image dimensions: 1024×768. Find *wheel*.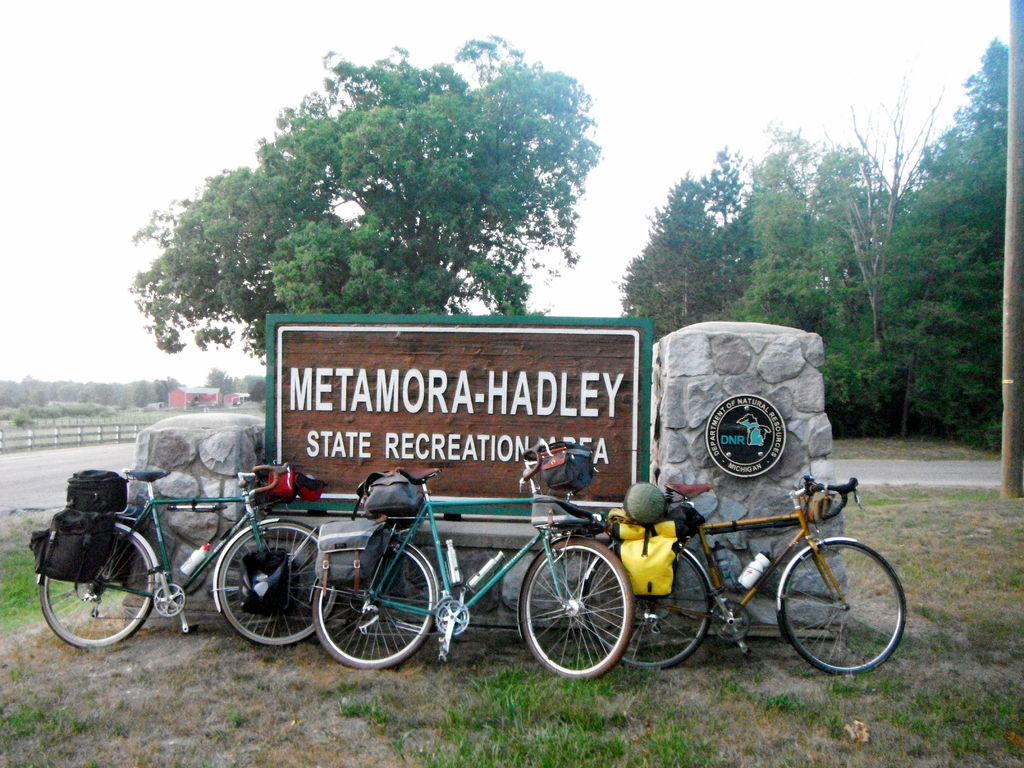
<box>205,538,305,649</box>.
